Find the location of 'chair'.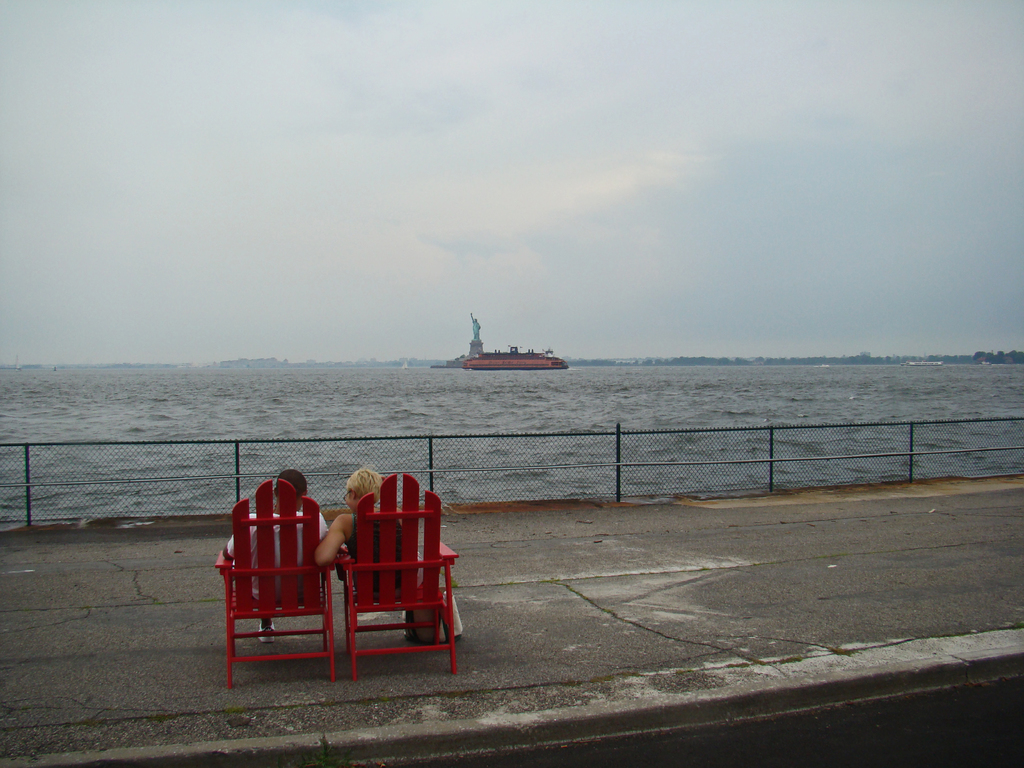
Location: bbox=(332, 474, 464, 677).
